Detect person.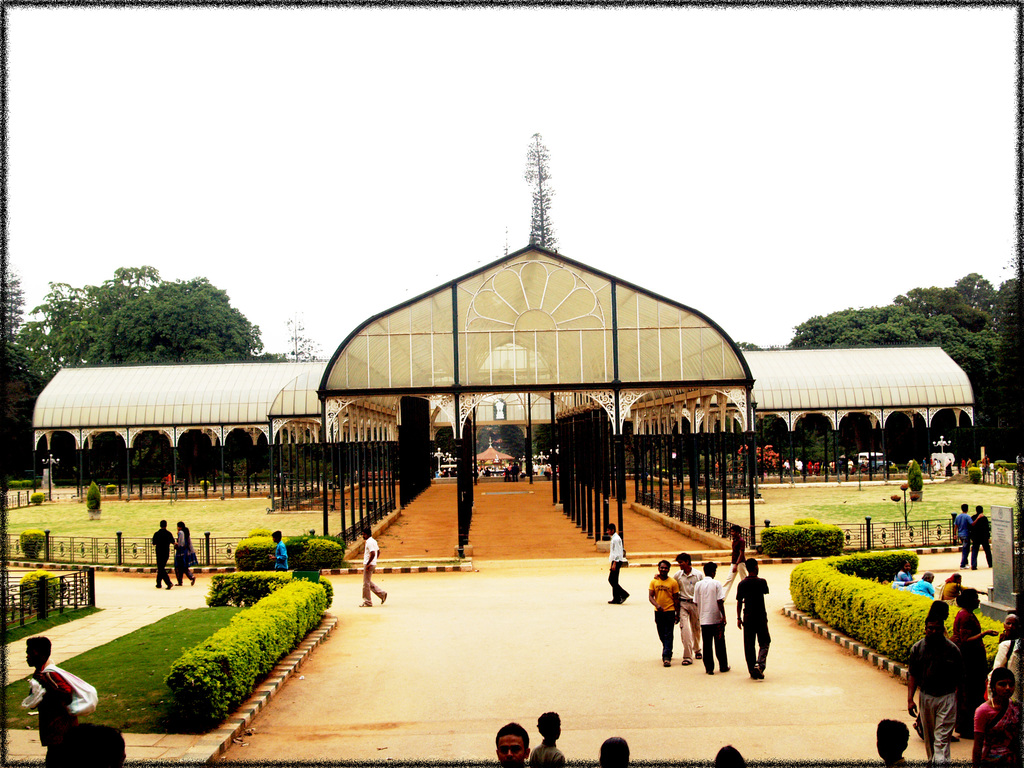
Detected at (650,559,676,664).
